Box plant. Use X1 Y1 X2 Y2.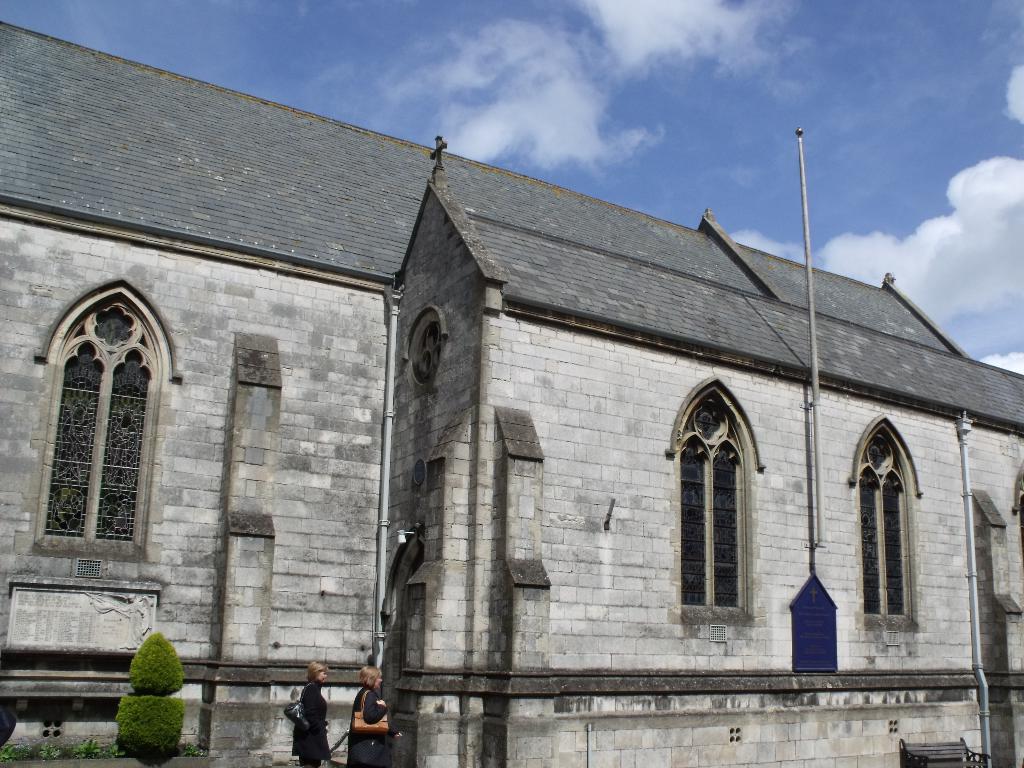
113 632 184 765.
